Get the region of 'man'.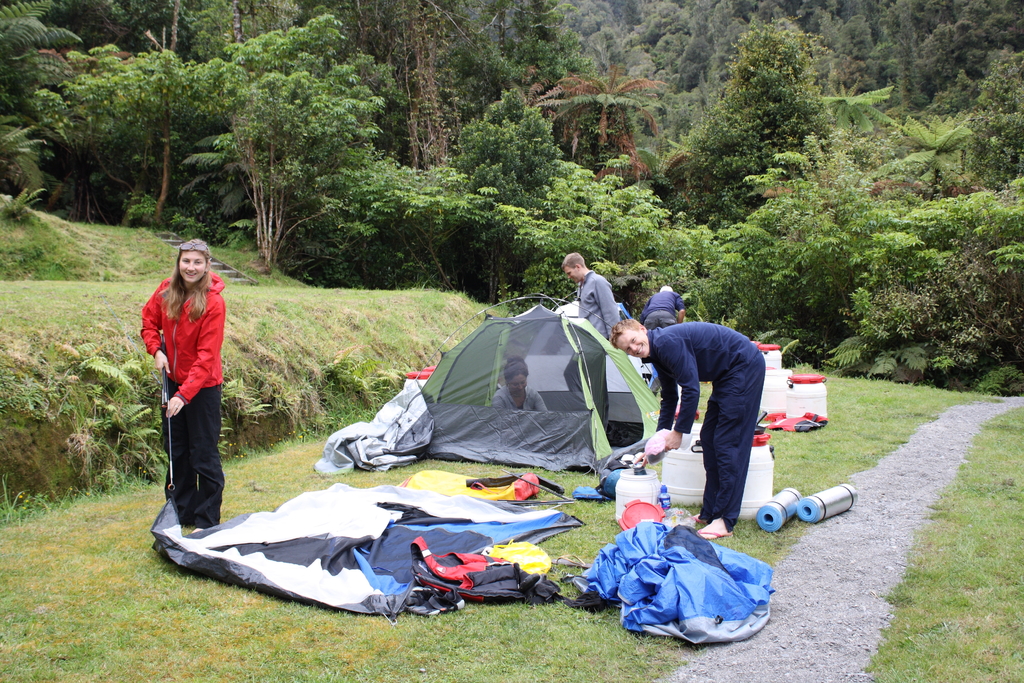
<box>638,285,687,329</box>.
